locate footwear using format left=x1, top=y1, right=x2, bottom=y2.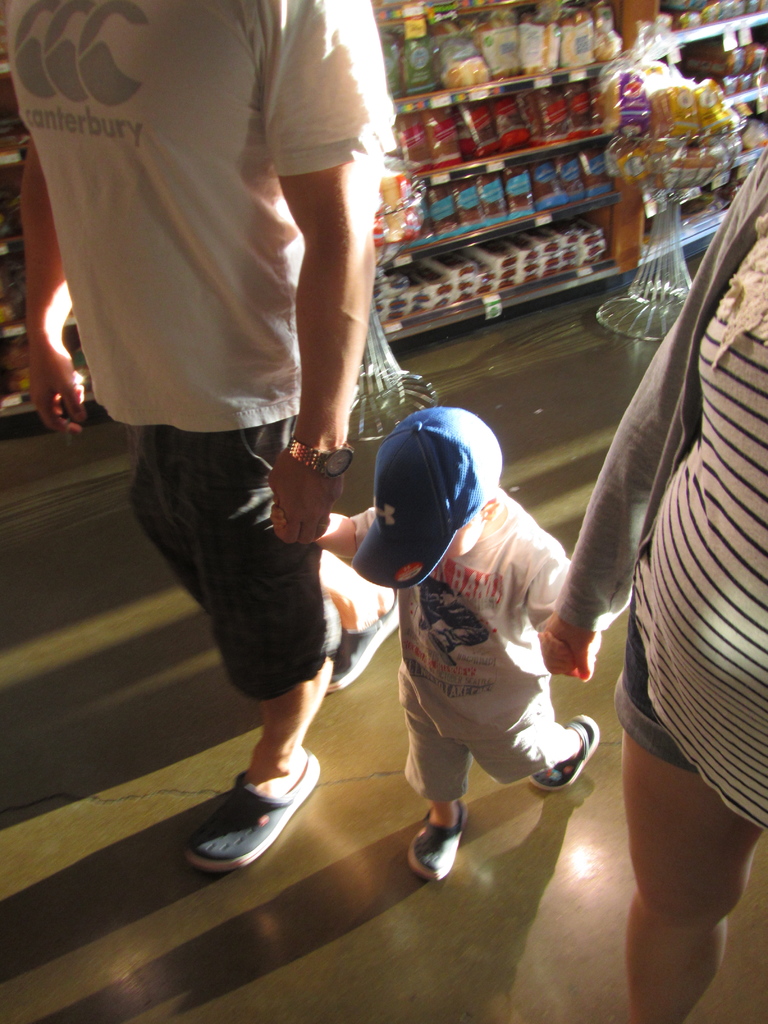
left=314, top=578, right=410, bottom=693.
